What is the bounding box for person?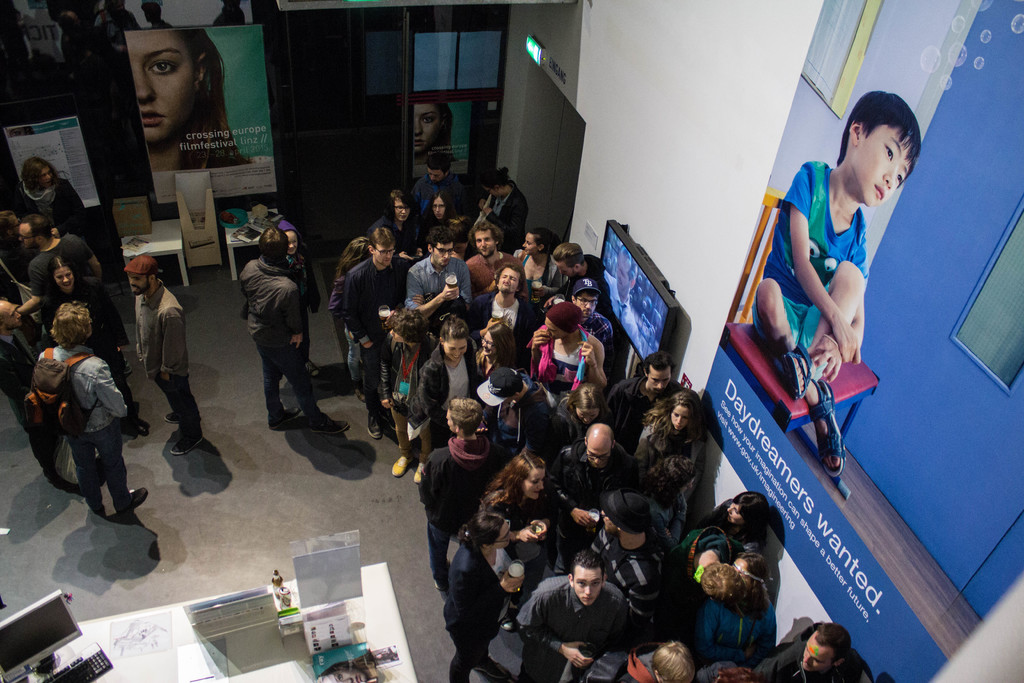
[520,228,551,281].
